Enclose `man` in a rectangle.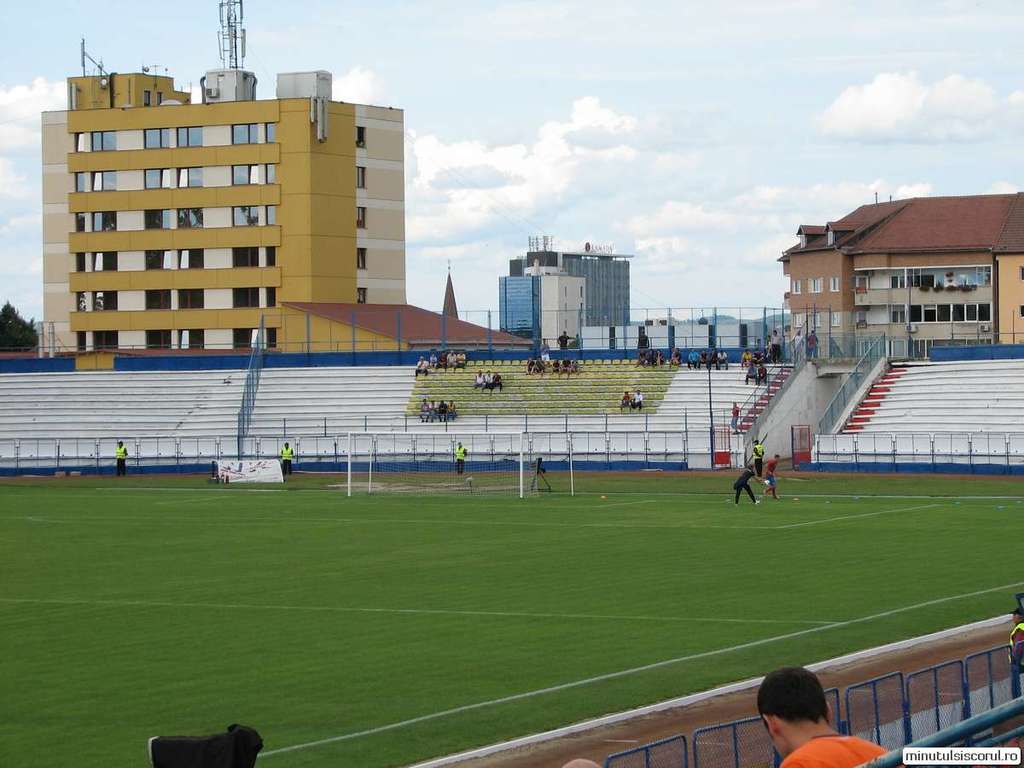
select_region(113, 439, 128, 477).
